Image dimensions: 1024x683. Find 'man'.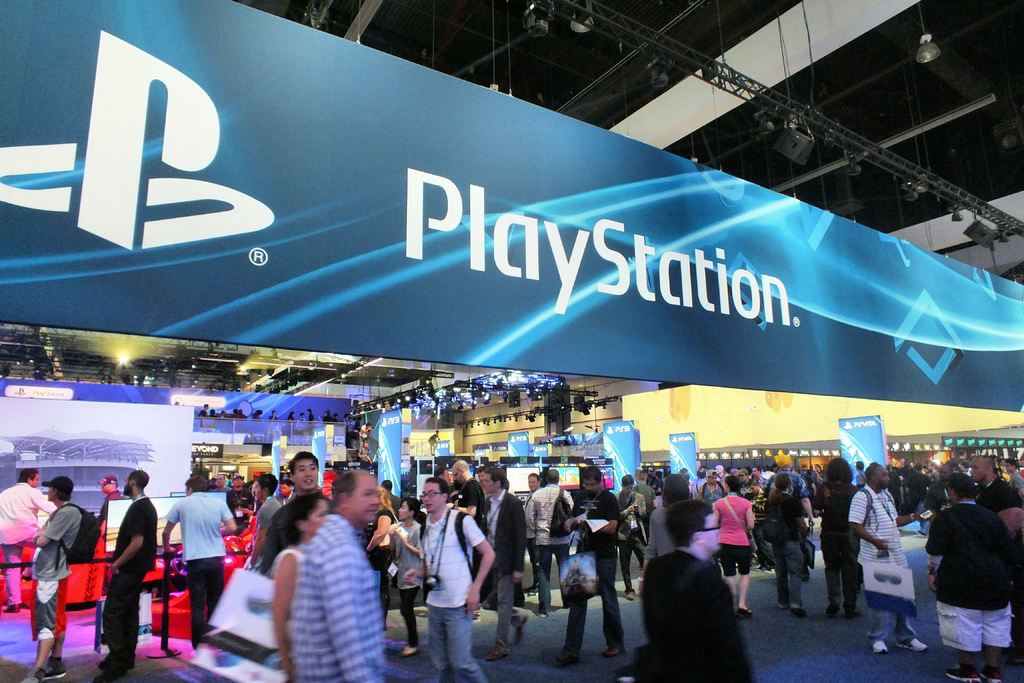
box=[246, 475, 281, 568].
